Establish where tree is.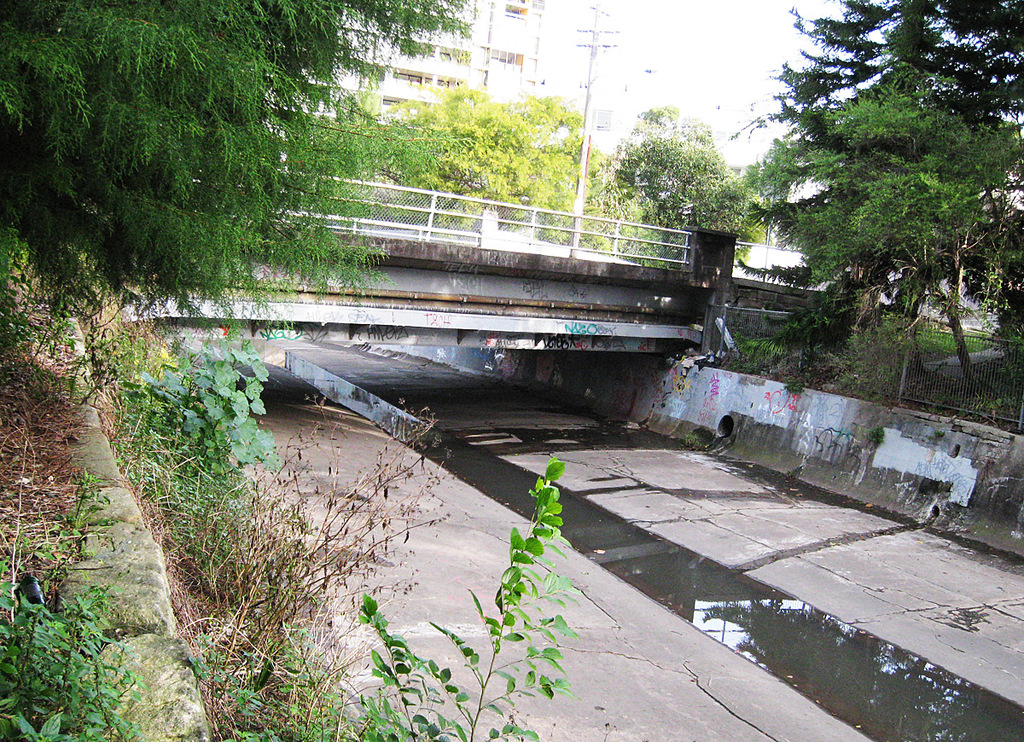
Established at left=725, top=0, right=1023, bottom=403.
